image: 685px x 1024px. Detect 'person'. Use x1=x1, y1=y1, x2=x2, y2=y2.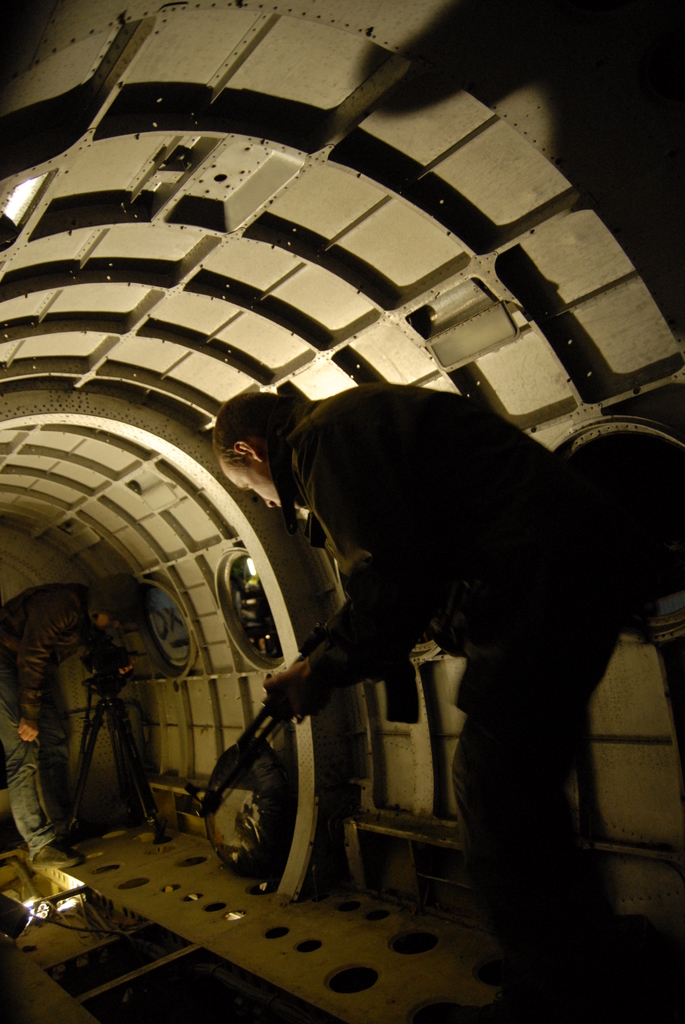
x1=265, y1=344, x2=589, y2=906.
